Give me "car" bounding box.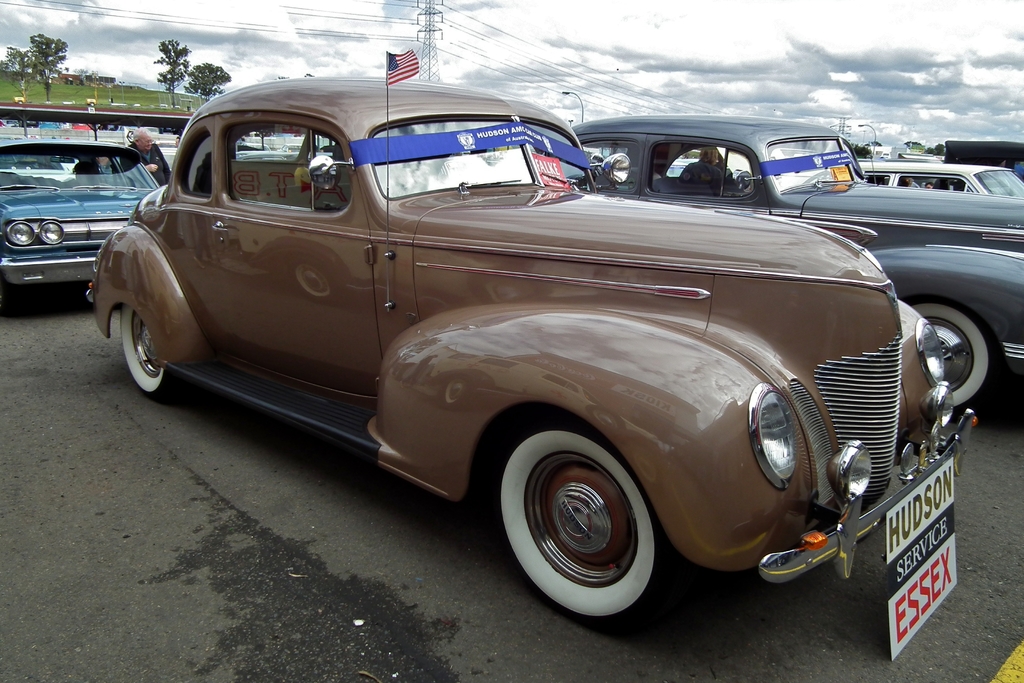
[860,158,1023,199].
